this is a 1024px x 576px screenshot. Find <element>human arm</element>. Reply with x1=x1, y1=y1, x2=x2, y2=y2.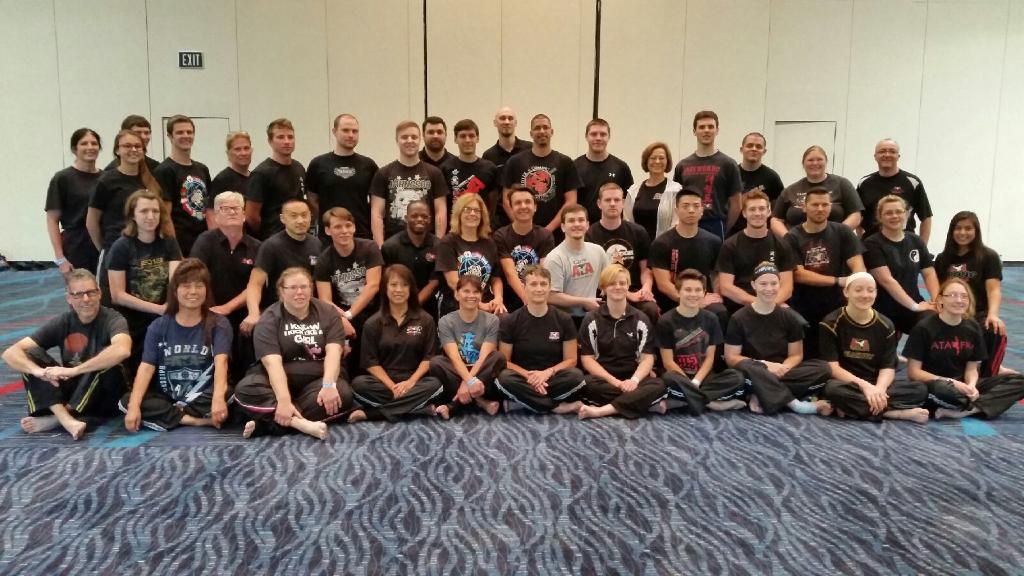
x1=542, y1=249, x2=602, y2=312.
